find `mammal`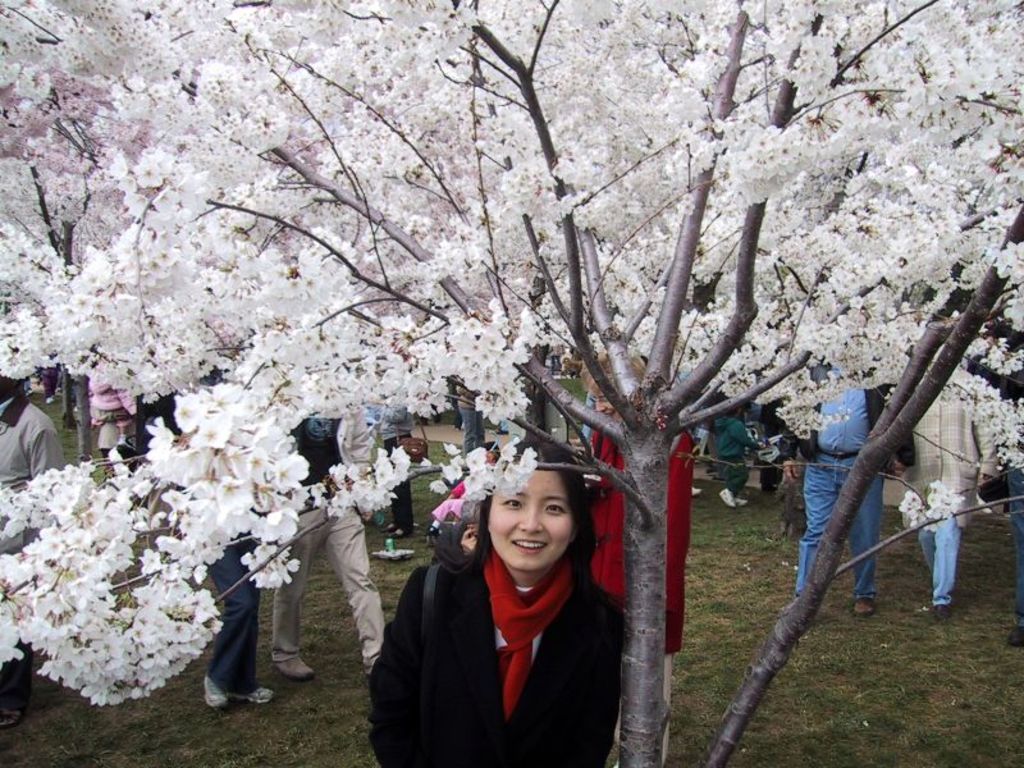
<box>707,401,760,509</box>
